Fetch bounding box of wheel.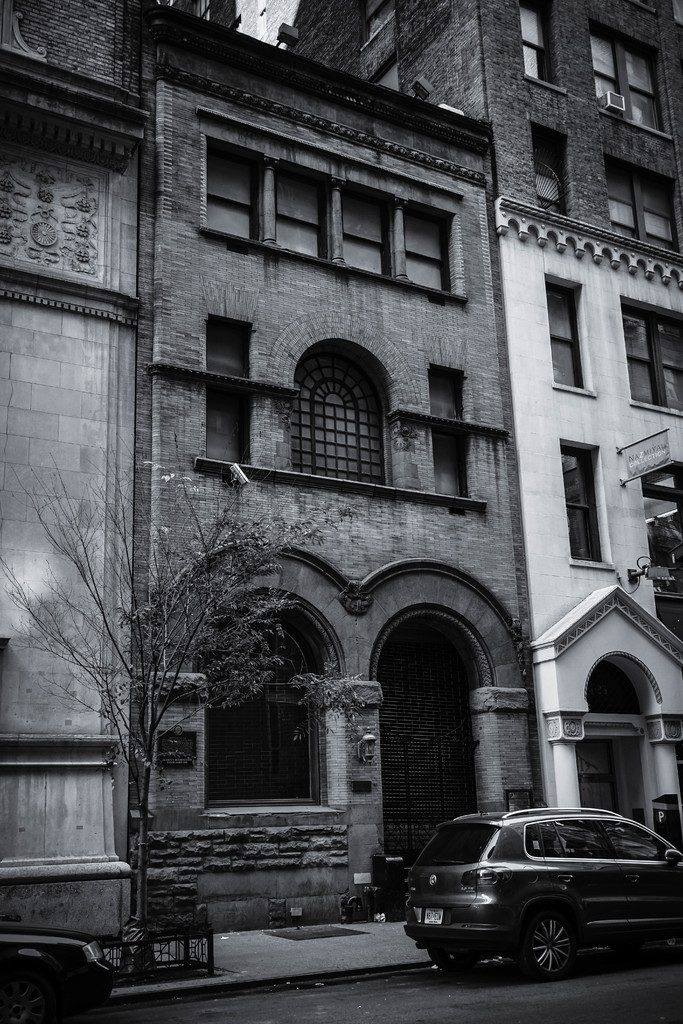
Bbox: {"left": 0, "top": 972, "right": 60, "bottom": 1023}.
